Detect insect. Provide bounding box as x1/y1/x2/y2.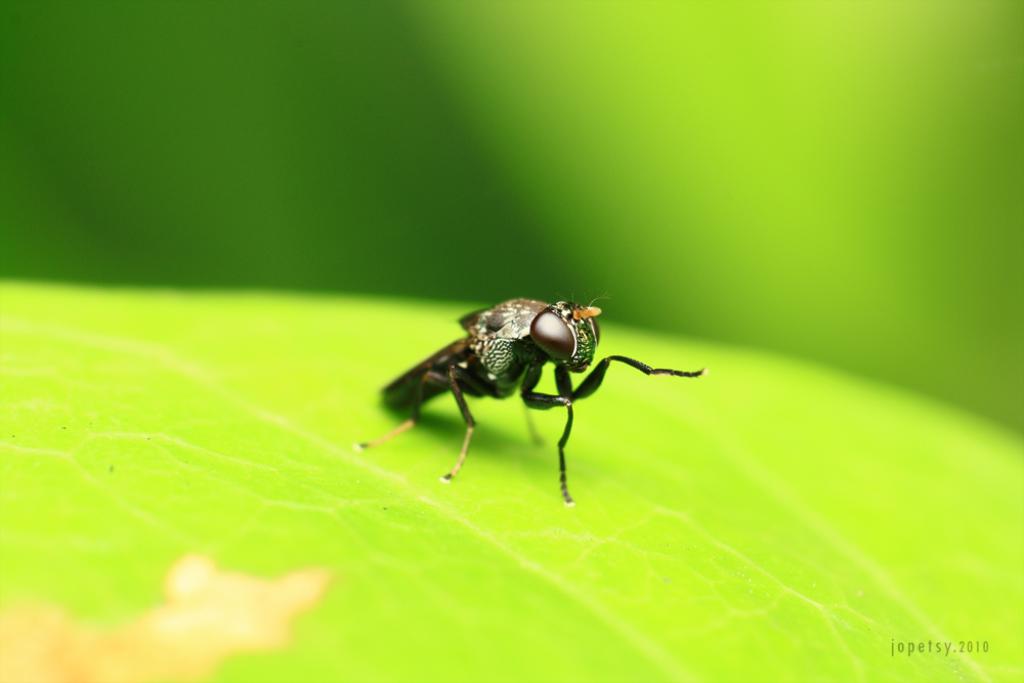
353/296/708/511.
